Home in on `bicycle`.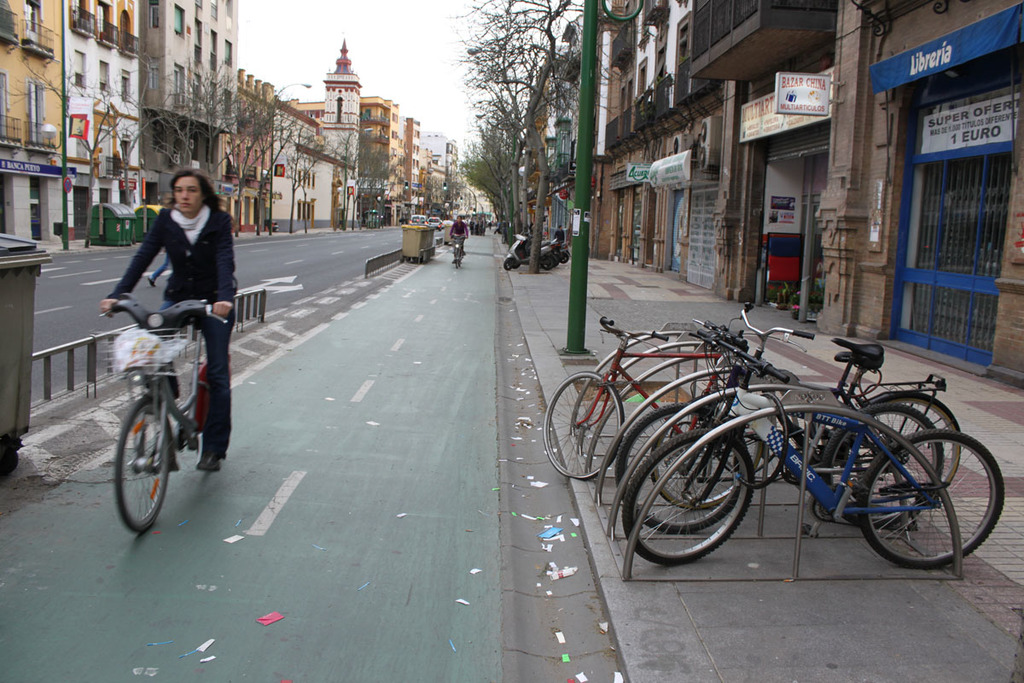
Homed in at 98 284 228 538.
